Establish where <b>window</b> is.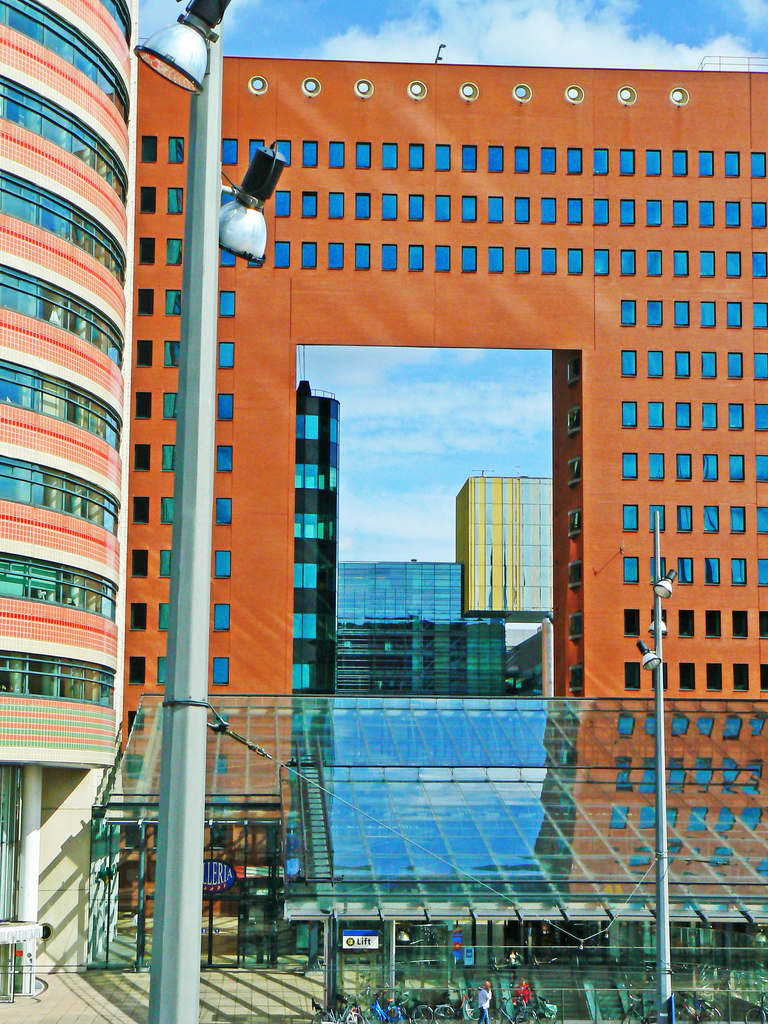
Established at <box>357,141,374,167</box>.
